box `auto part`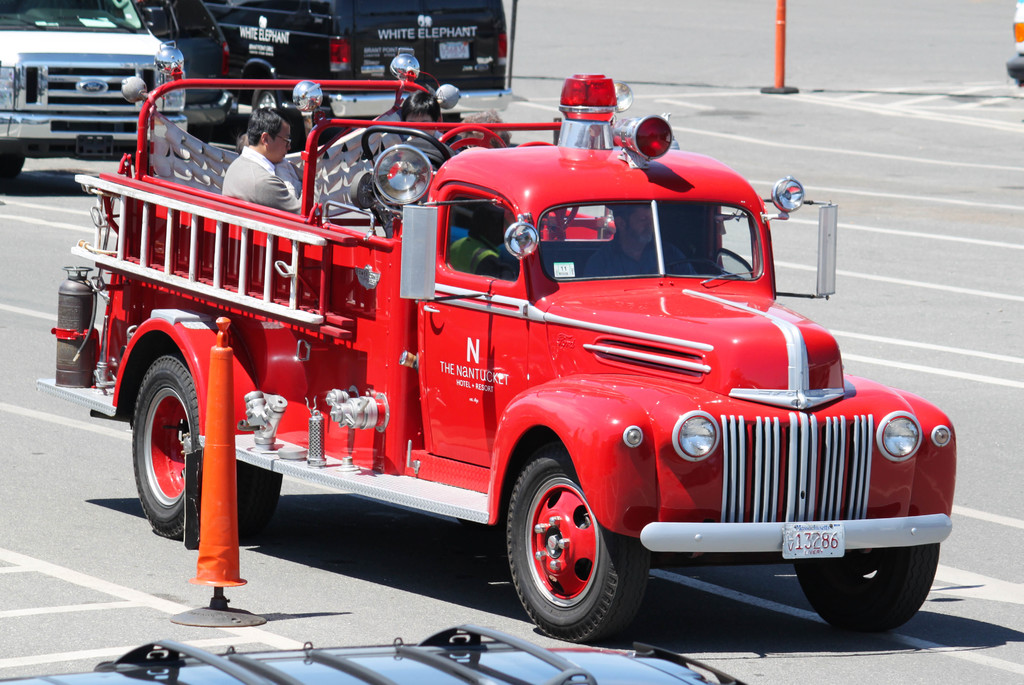
Rect(0, 0, 152, 35)
